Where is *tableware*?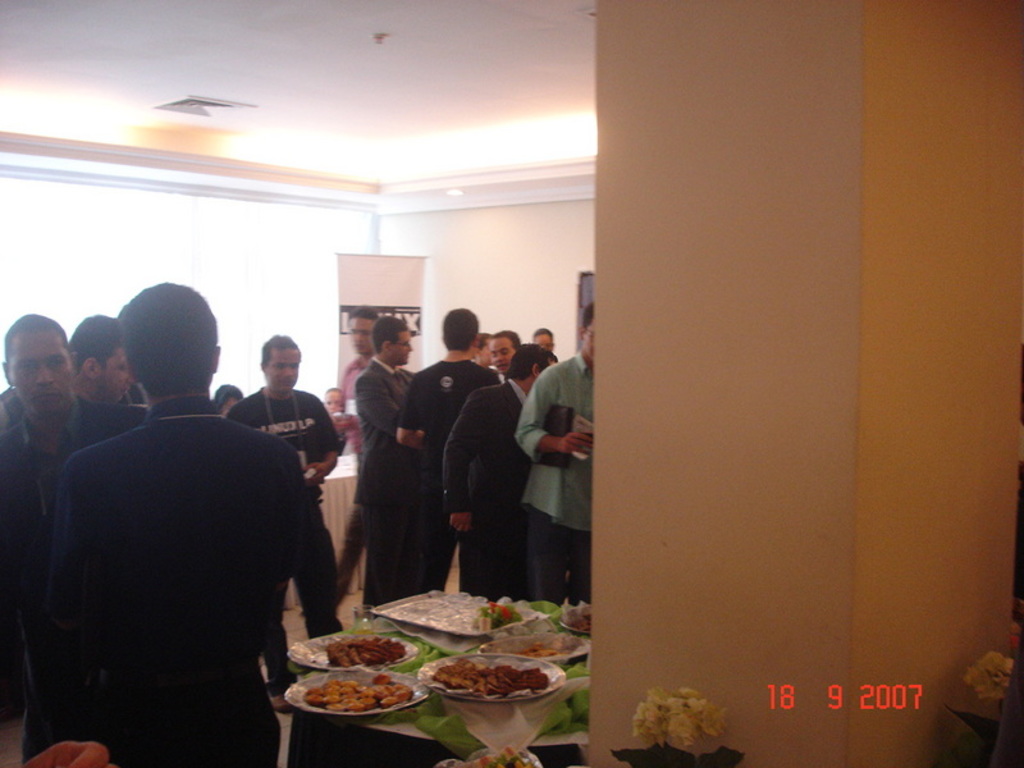
bbox(364, 582, 547, 641).
